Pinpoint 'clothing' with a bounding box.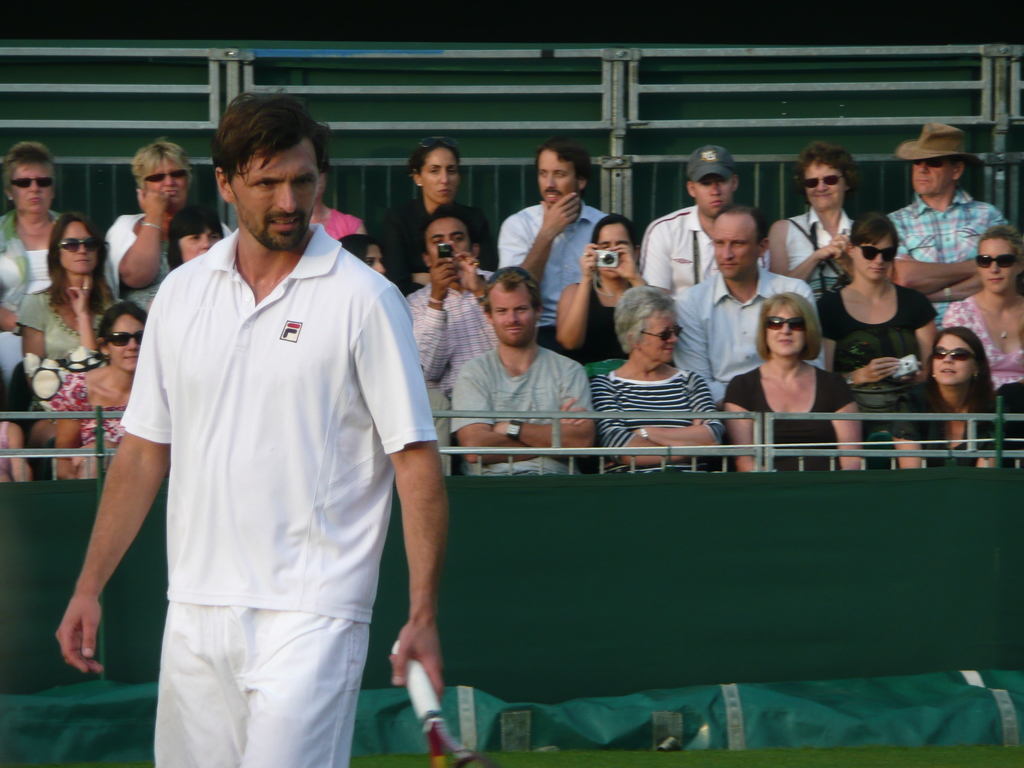
[886, 385, 989, 465].
